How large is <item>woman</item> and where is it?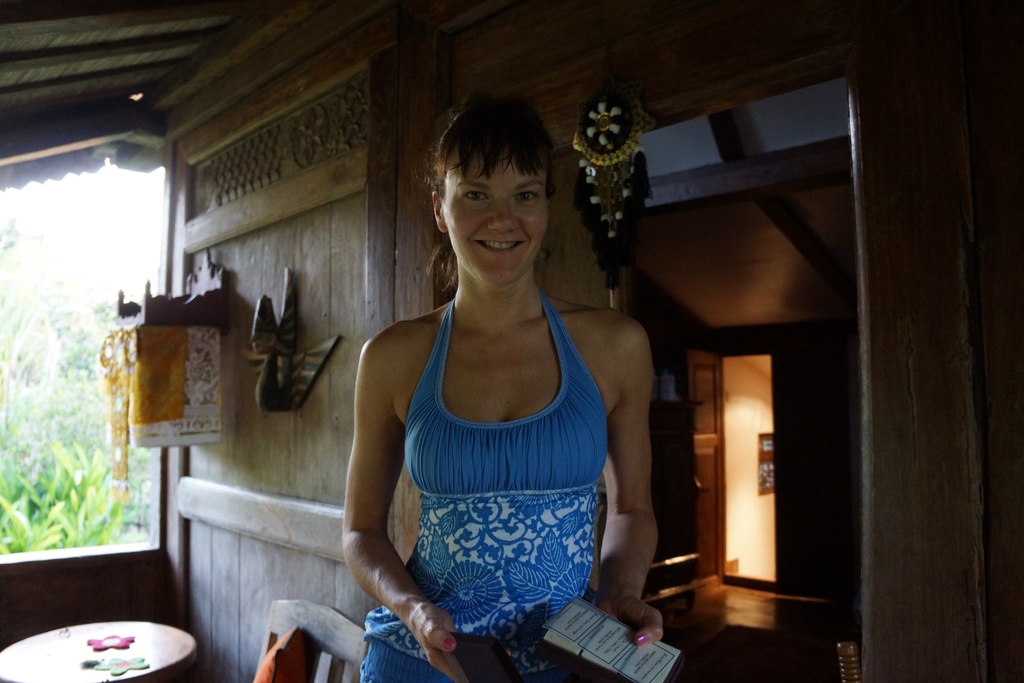
Bounding box: (347,94,636,638).
